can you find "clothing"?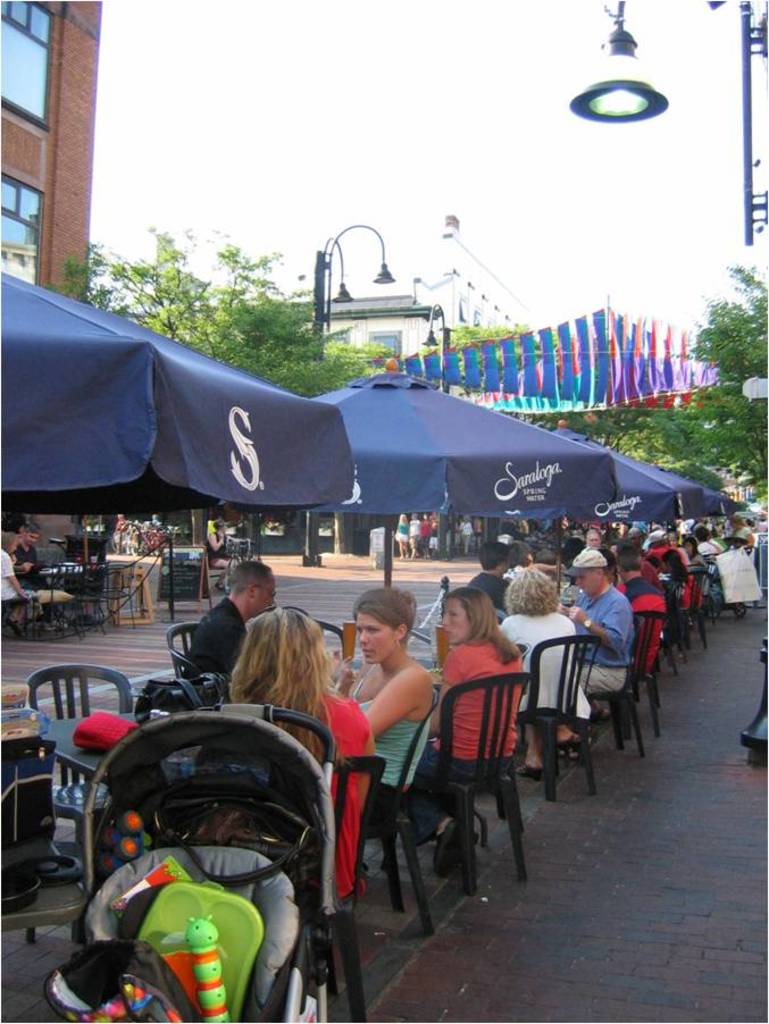
Yes, bounding box: crop(0, 544, 34, 603).
